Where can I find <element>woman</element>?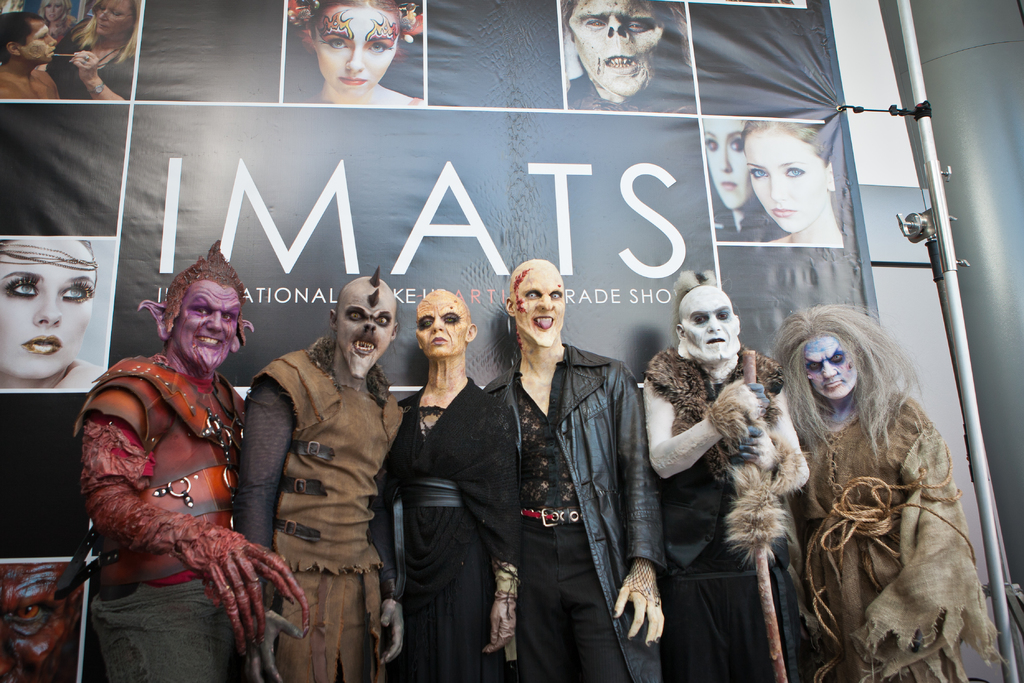
You can find it at <bbox>740, 117, 844, 247</bbox>.
